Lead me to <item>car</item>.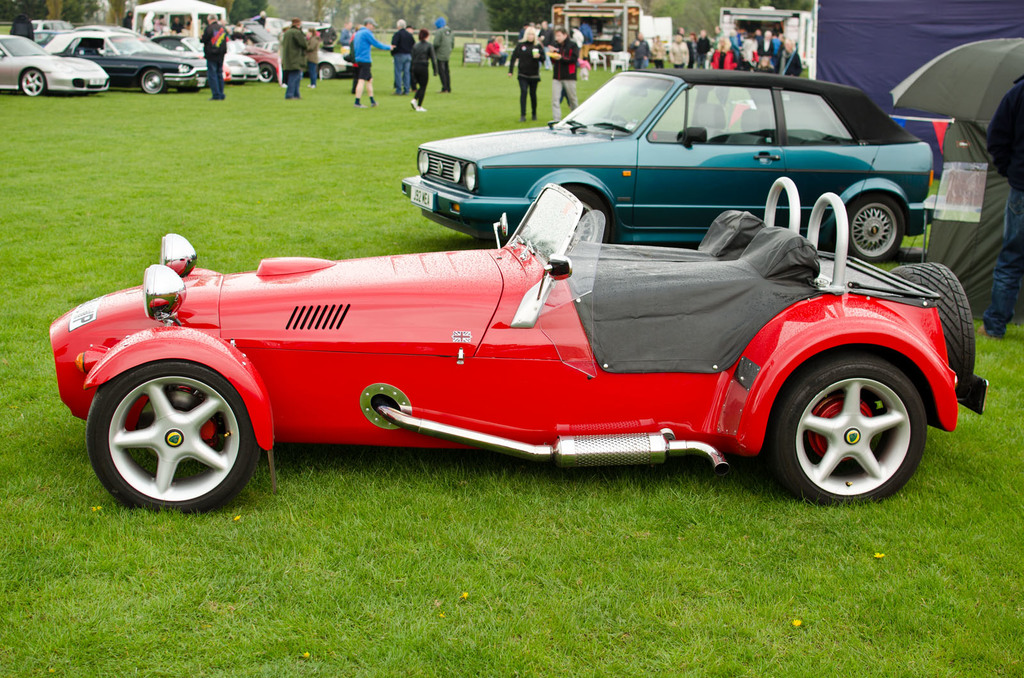
Lead to (140,28,257,87).
